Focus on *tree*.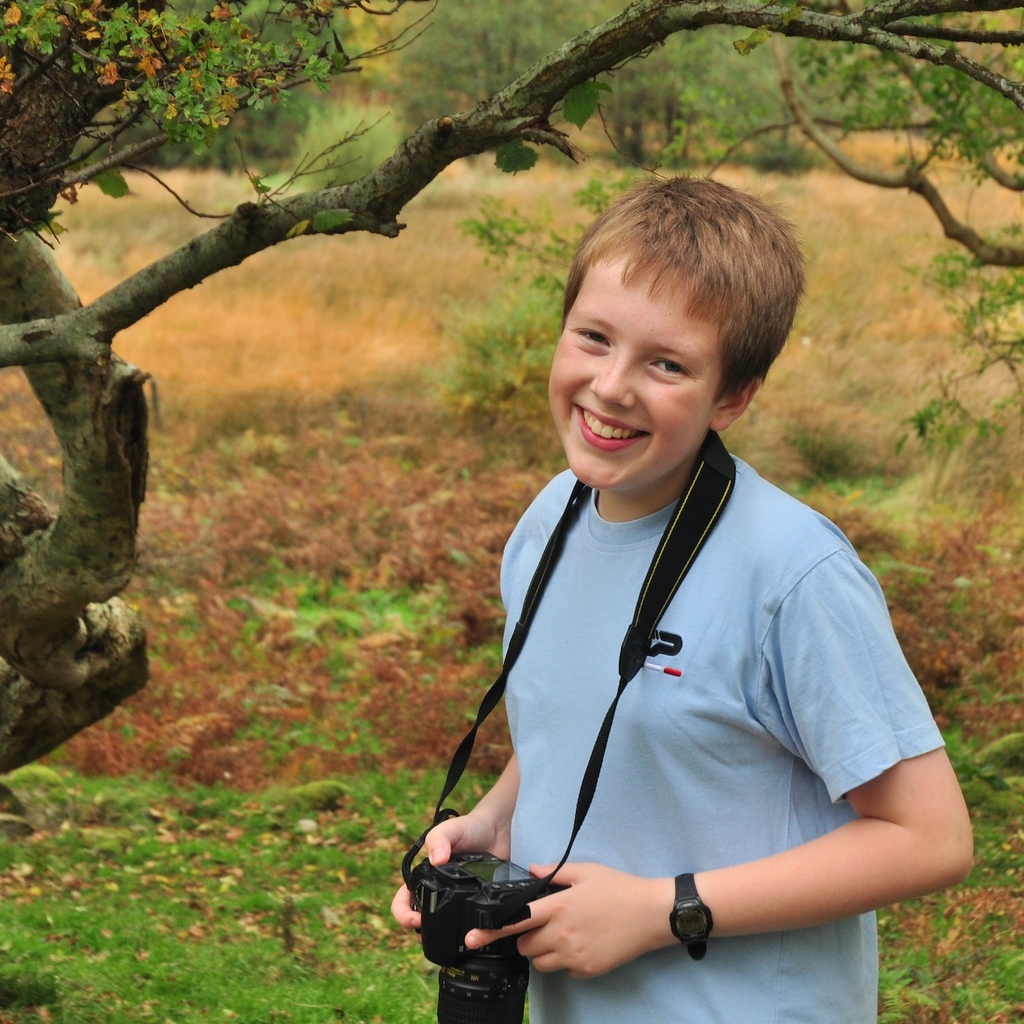
Focused at rect(2, 0, 1023, 774).
